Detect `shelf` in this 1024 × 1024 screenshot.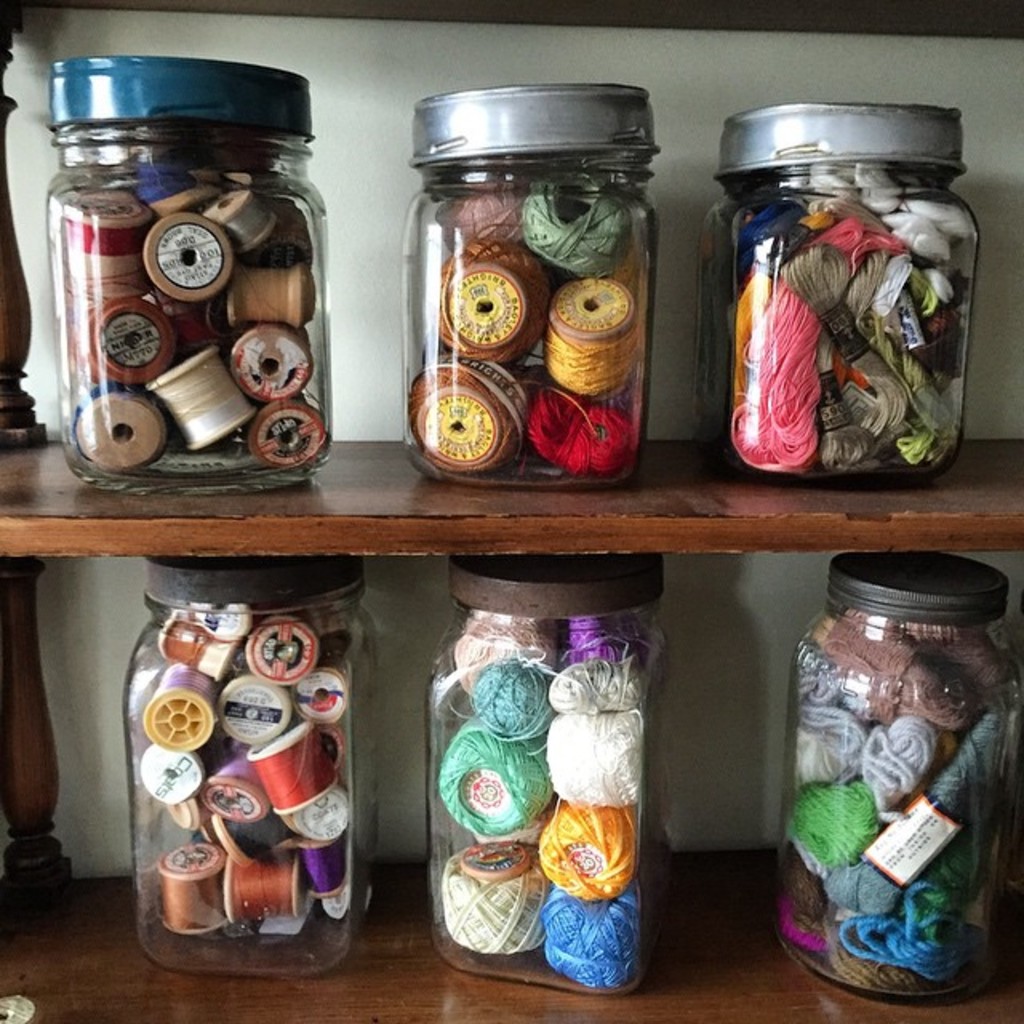
Detection: <box>0,0,1018,557</box>.
